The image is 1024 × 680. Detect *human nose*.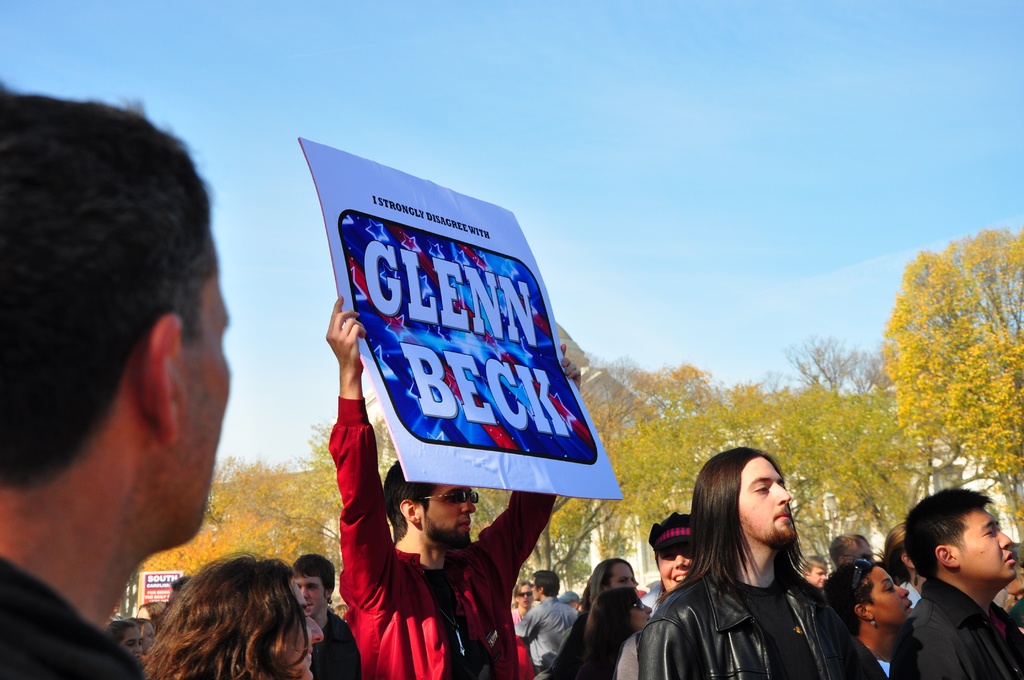
Detection: (x1=307, y1=615, x2=324, y2=640).
